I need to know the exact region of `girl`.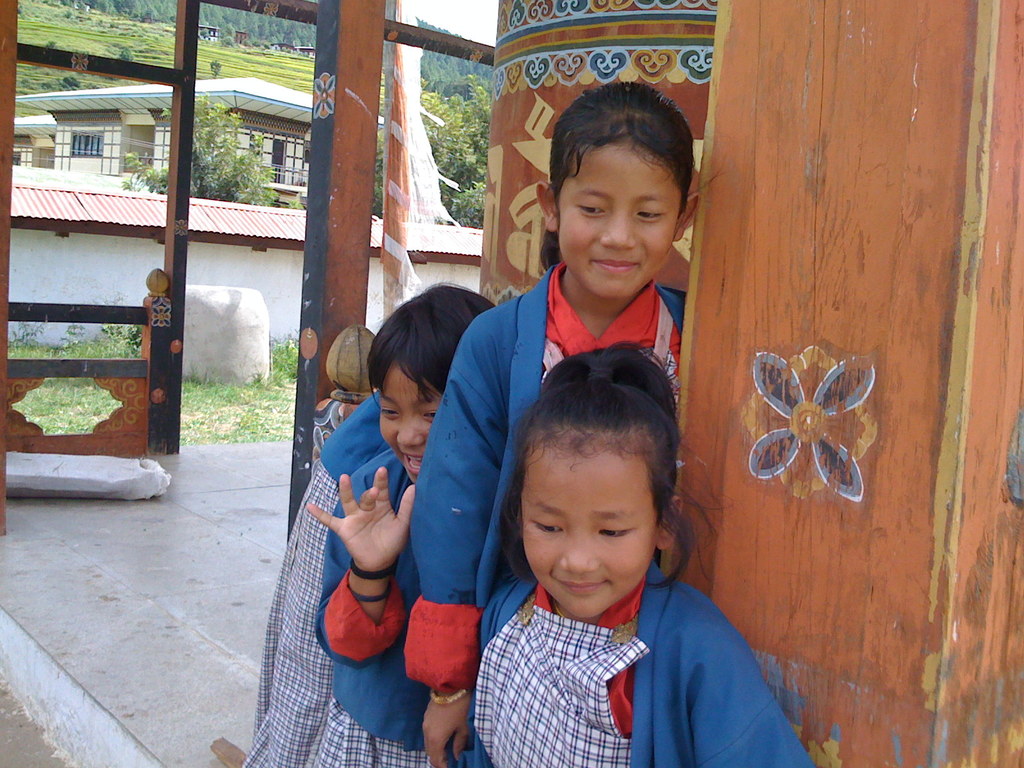
Region: 410/344/818/762.
